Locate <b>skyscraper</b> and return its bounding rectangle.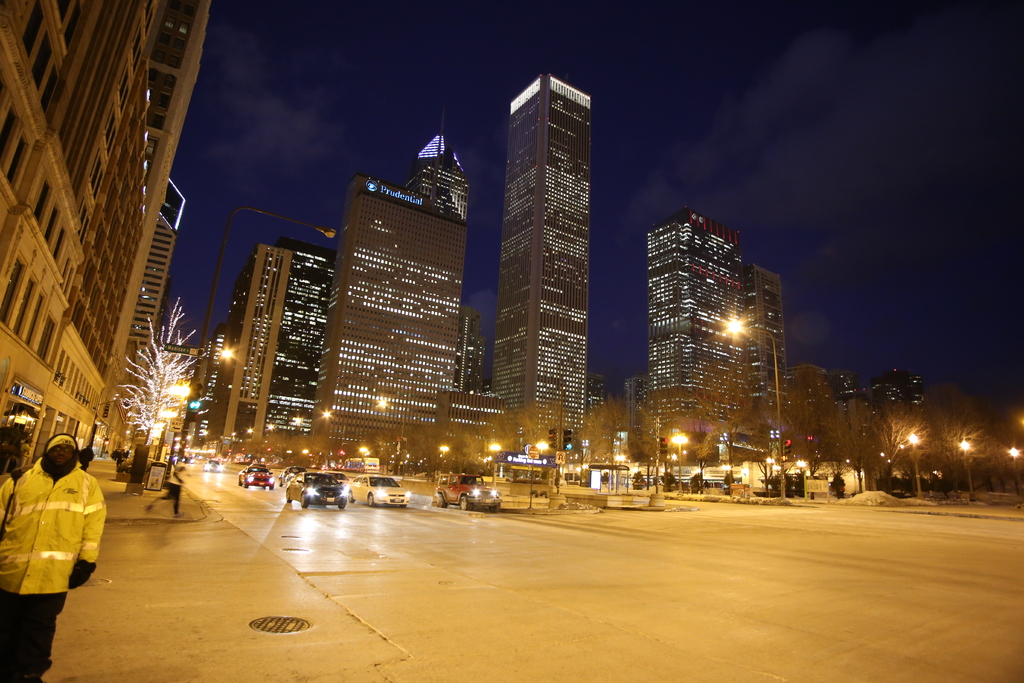
642,207,759,454.
